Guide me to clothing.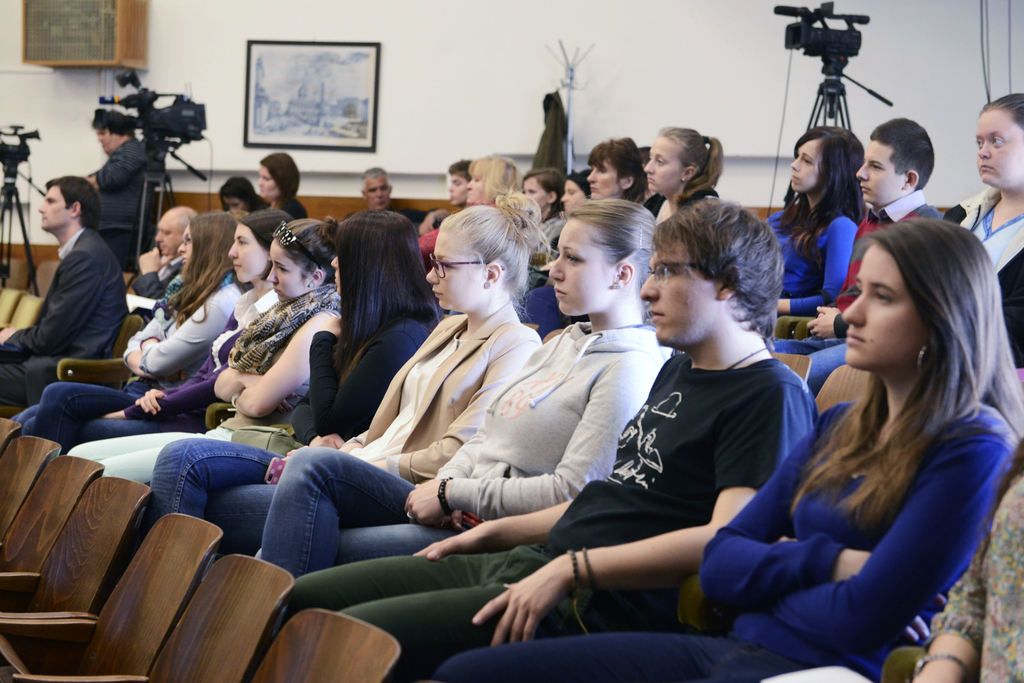
Guidance: (754,203,851,321).
